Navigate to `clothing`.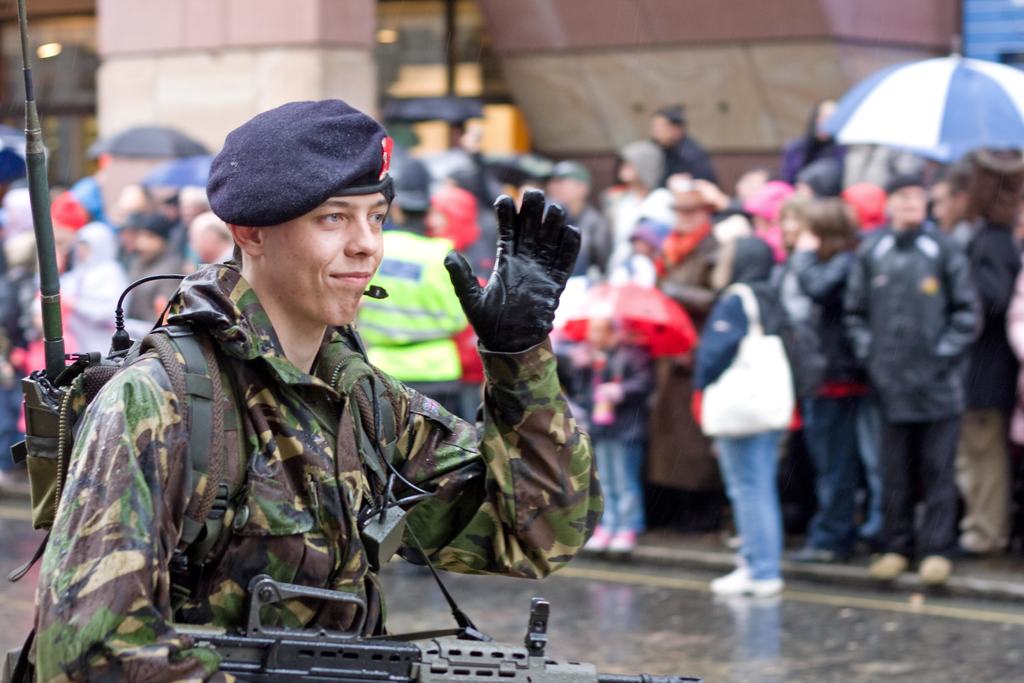
Navigation target: 845/219/987/534.
